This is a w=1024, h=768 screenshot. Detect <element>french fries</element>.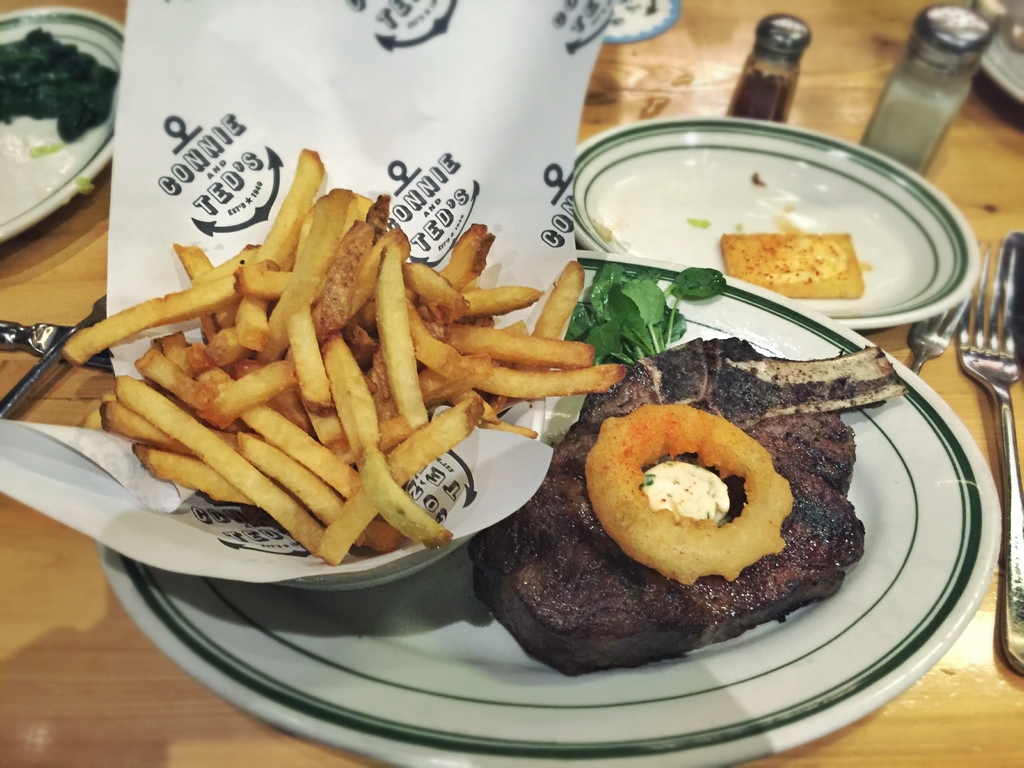
516/259/586/377.
